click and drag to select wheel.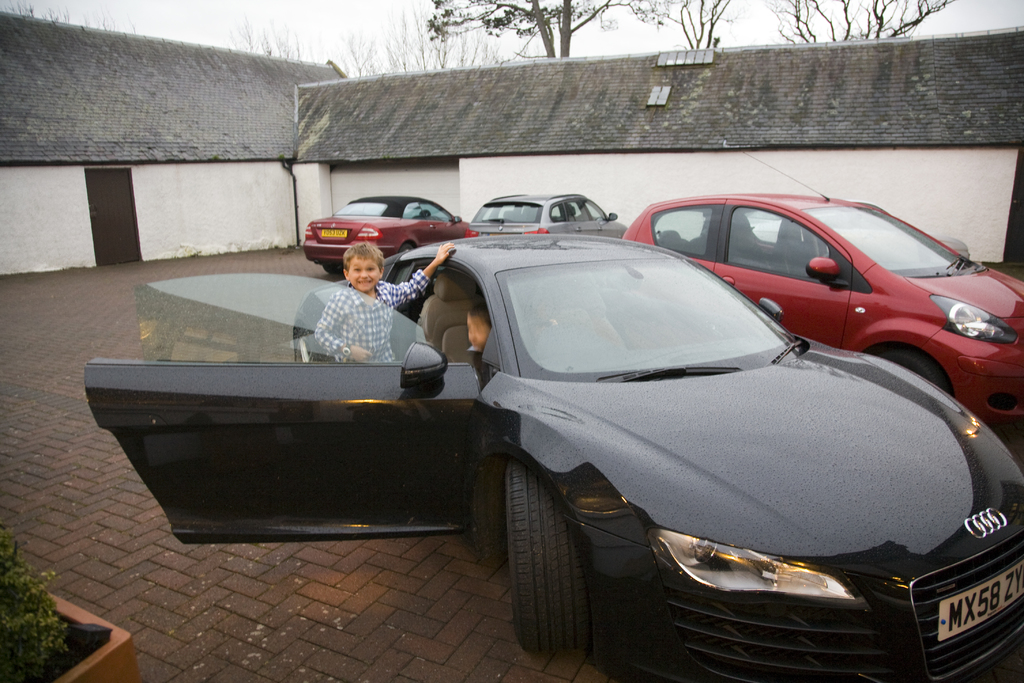
Selection: bbox(500, 466, 611, 664).
